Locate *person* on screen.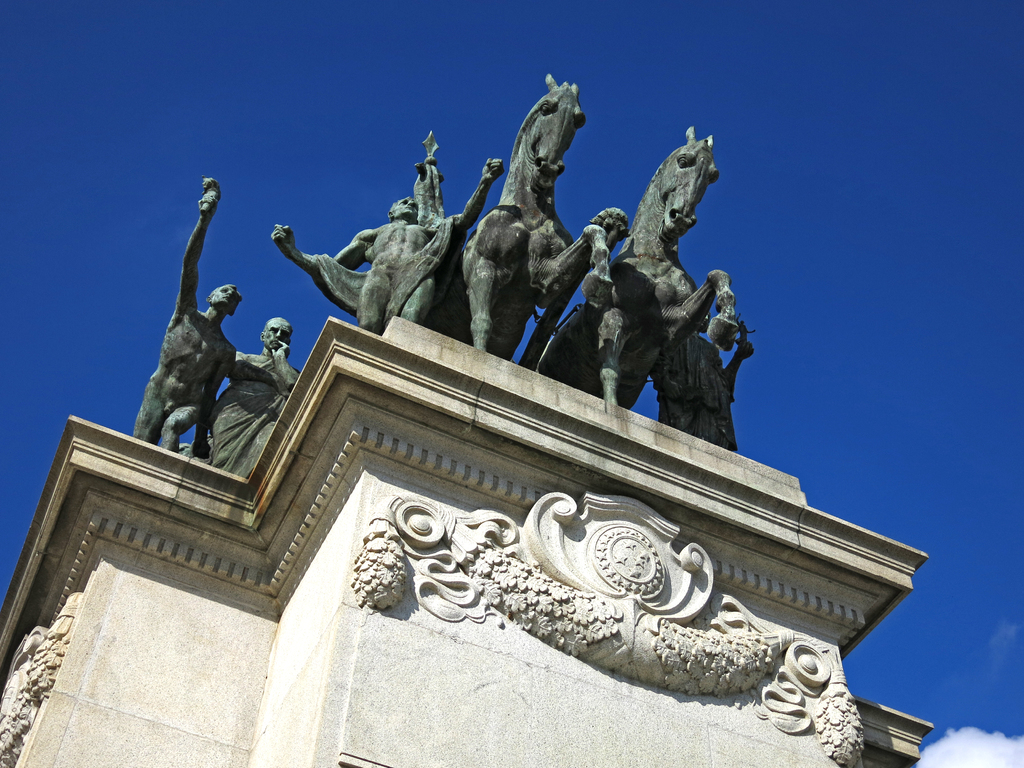
On screen at x1=128 y1=164 x2=246 y2=473.
